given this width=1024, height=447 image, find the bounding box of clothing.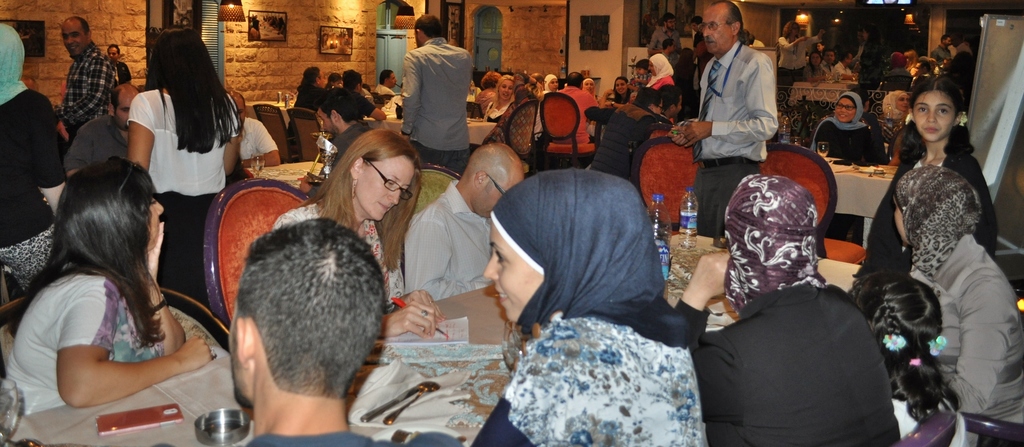
bbox(470, 323, 701, 446).
